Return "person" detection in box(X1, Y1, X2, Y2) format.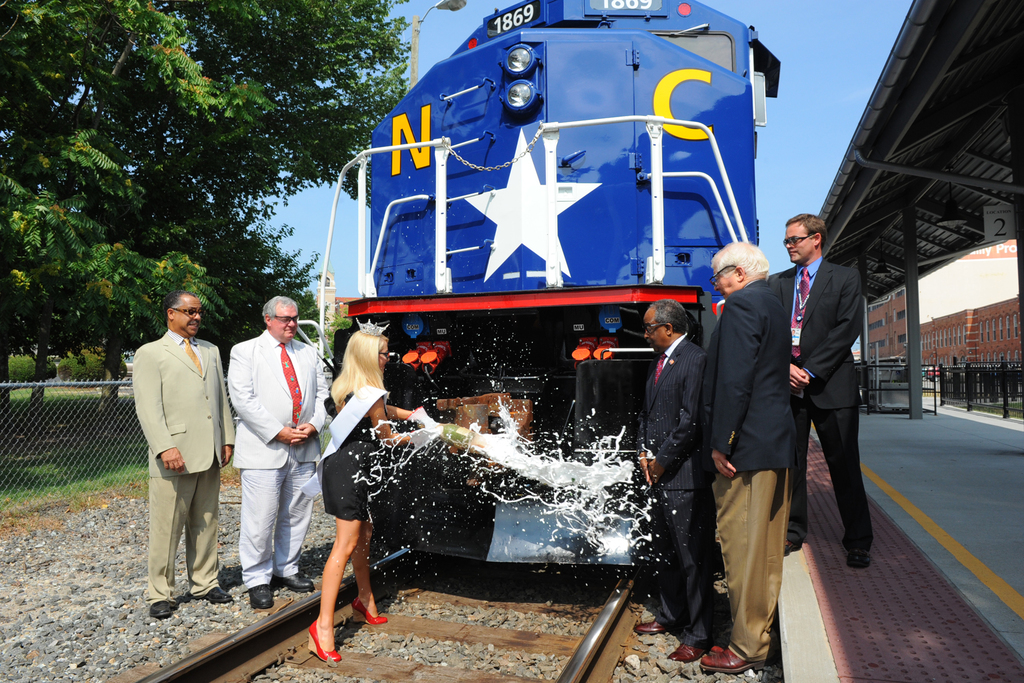
box(223, 295, 329, 611).
